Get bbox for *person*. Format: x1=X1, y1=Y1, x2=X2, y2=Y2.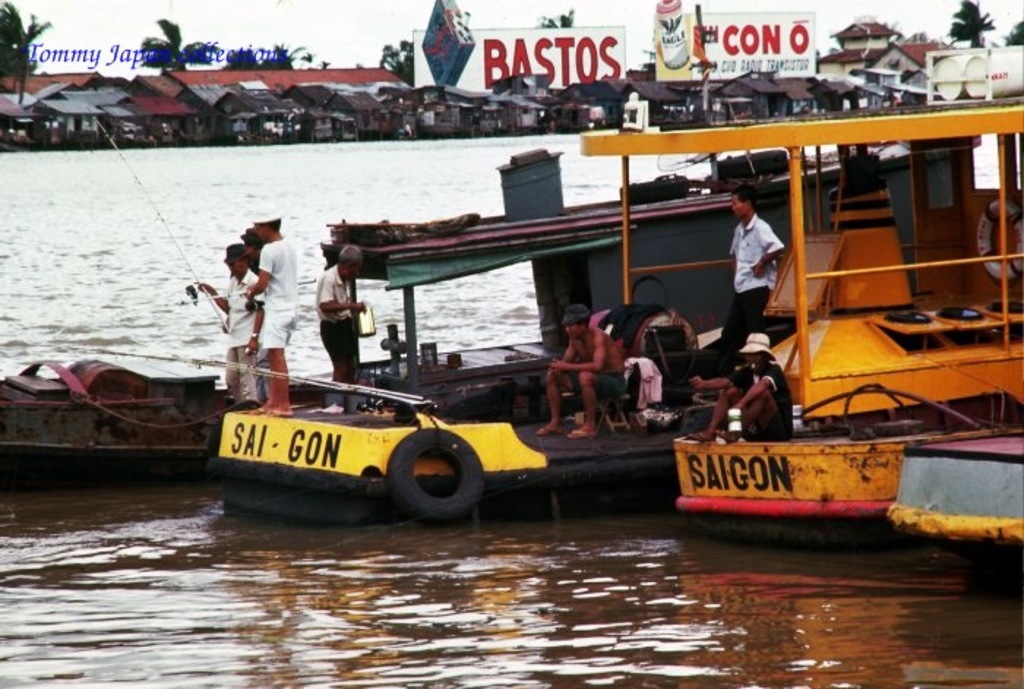
x1=316, y1=238, x2=366, y2=407.
